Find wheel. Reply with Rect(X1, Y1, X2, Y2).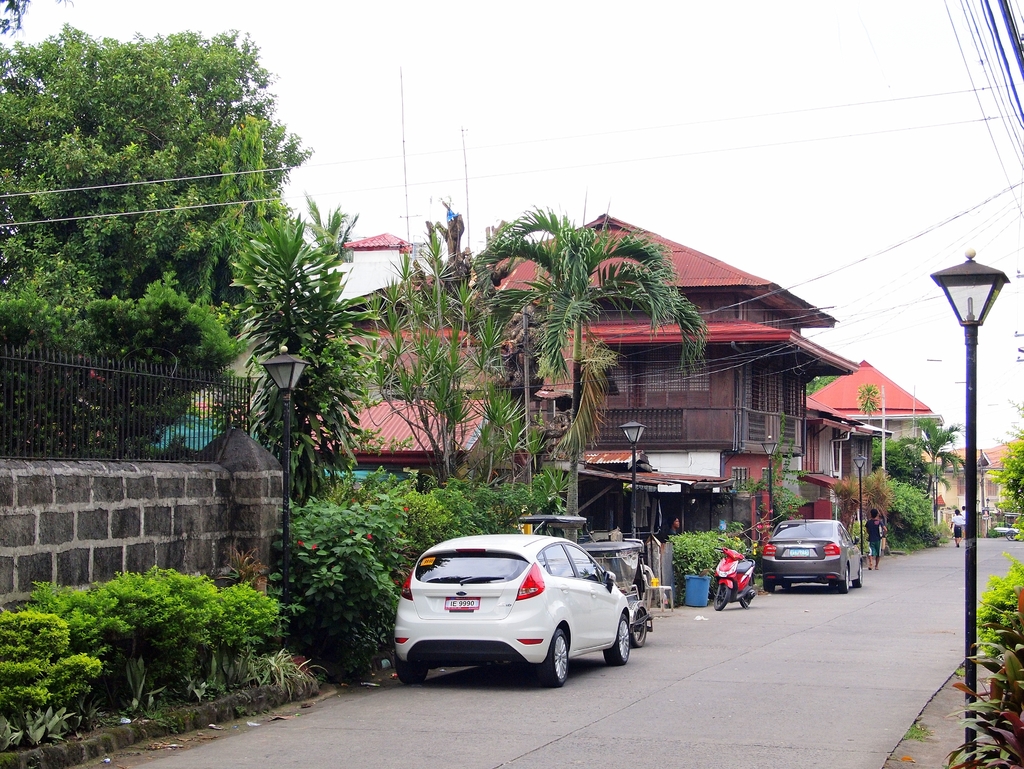
Rect(717, 585, 727, 608).
